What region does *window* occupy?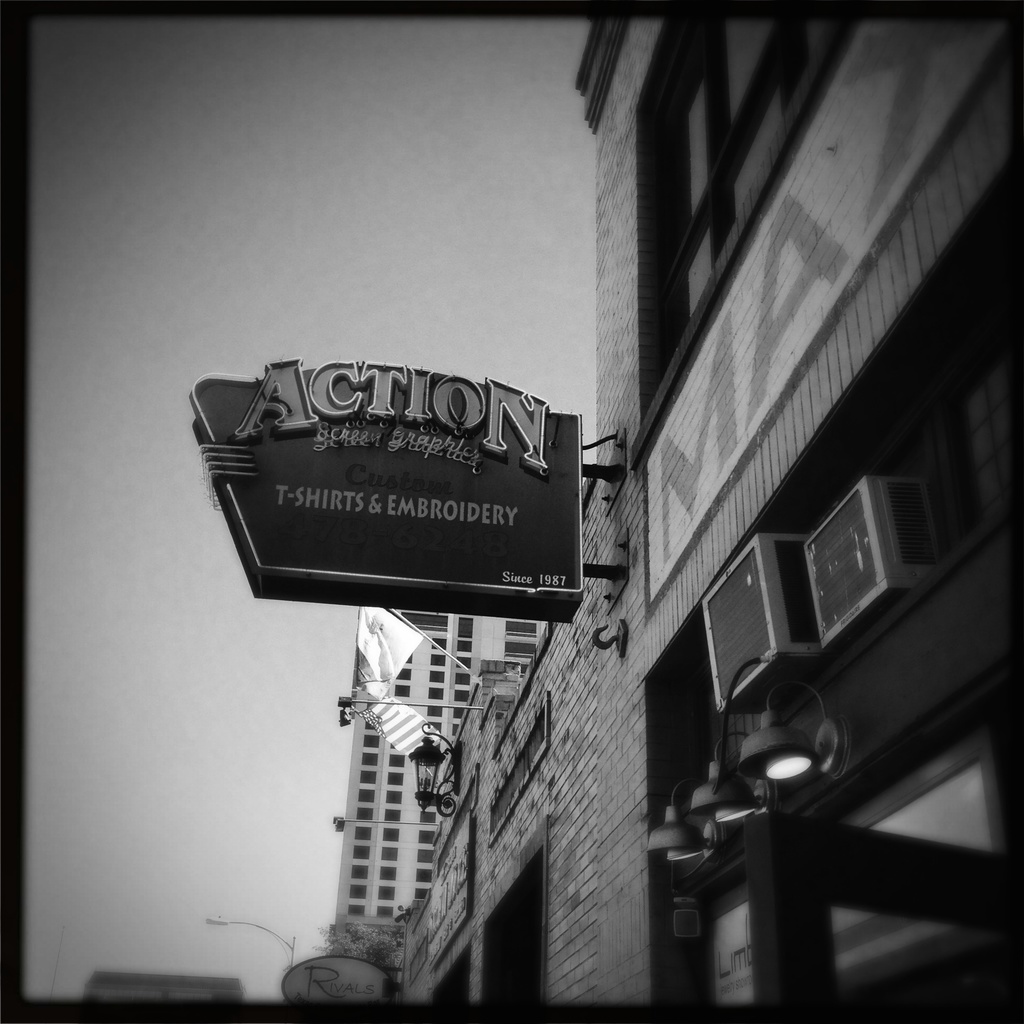
<region>359, 769, 375, 783</region>.
